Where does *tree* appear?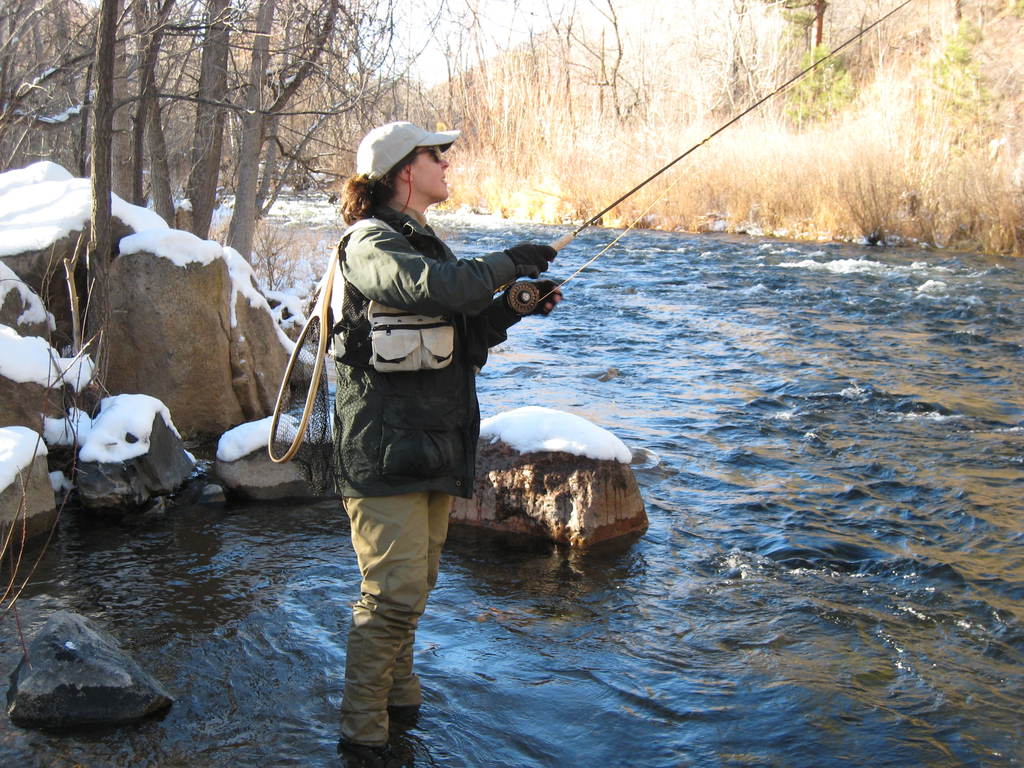
Appears at bbox=[780, 35, 853, 115].
